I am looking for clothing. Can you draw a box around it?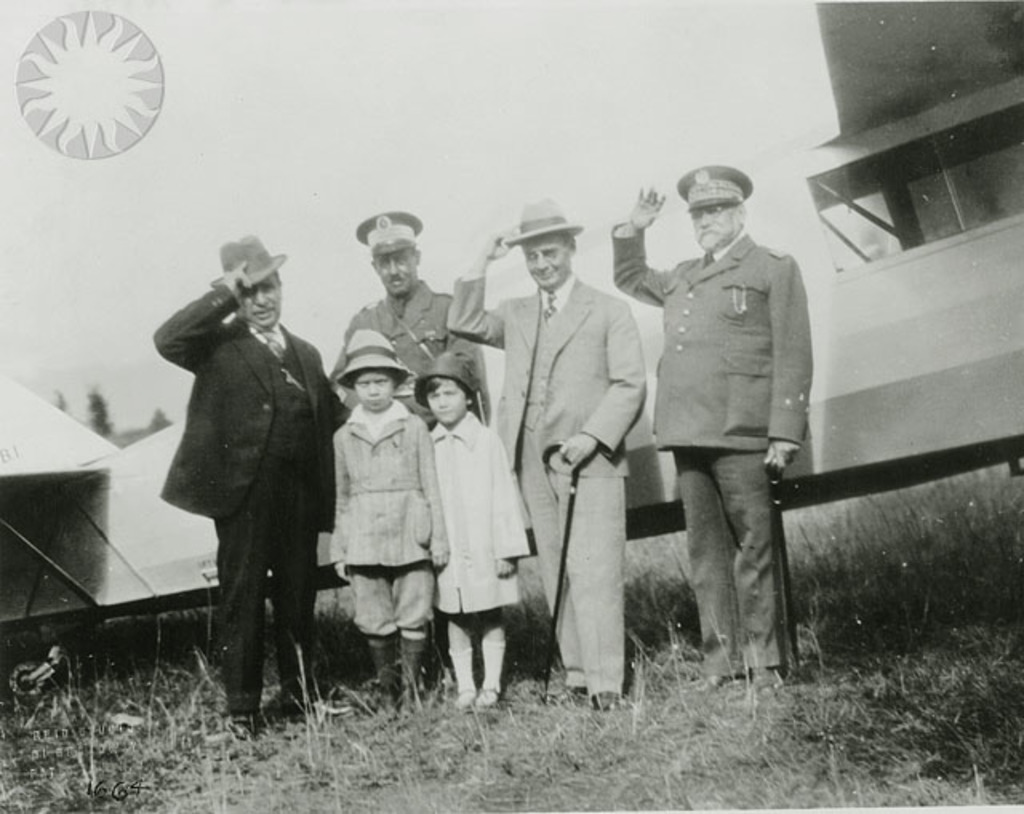
Sure, the bounding box is bbox=(155, 211, 344, 683).
